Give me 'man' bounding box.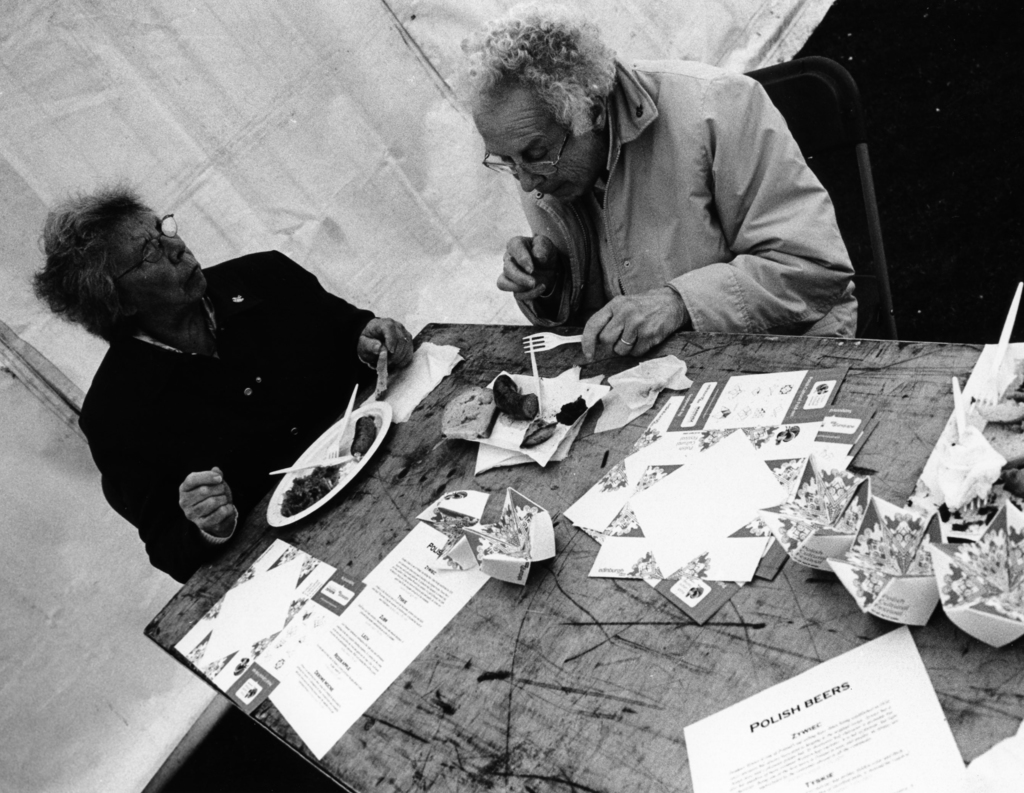
(x1=29, y1=176, x2=418, y2=581).
